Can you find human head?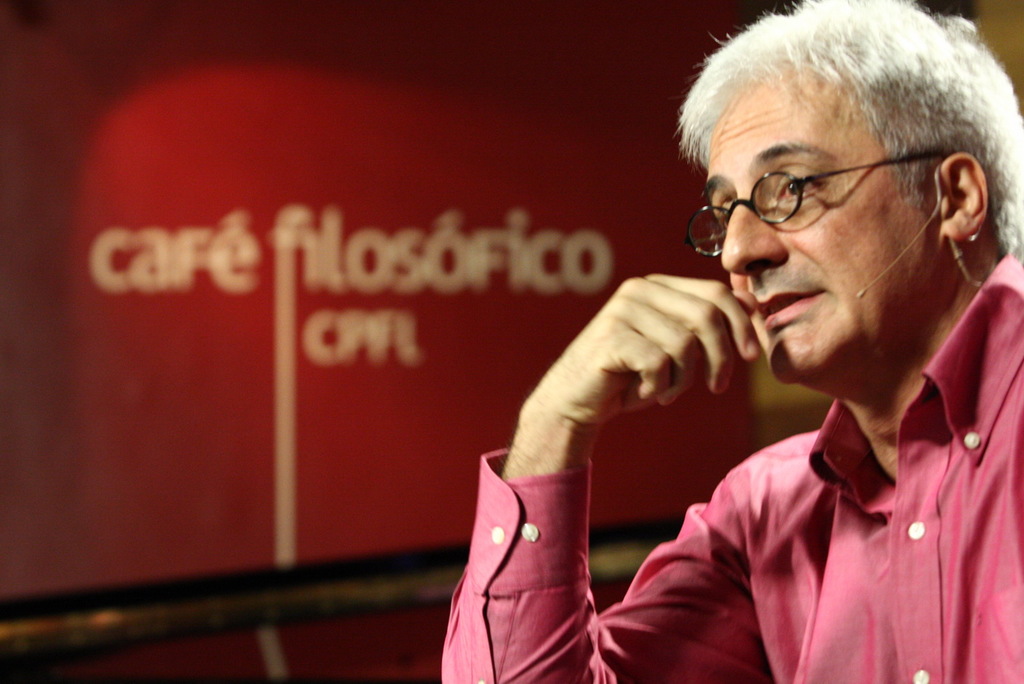
Yes, bounding box: [689, 4, 994, 376].
